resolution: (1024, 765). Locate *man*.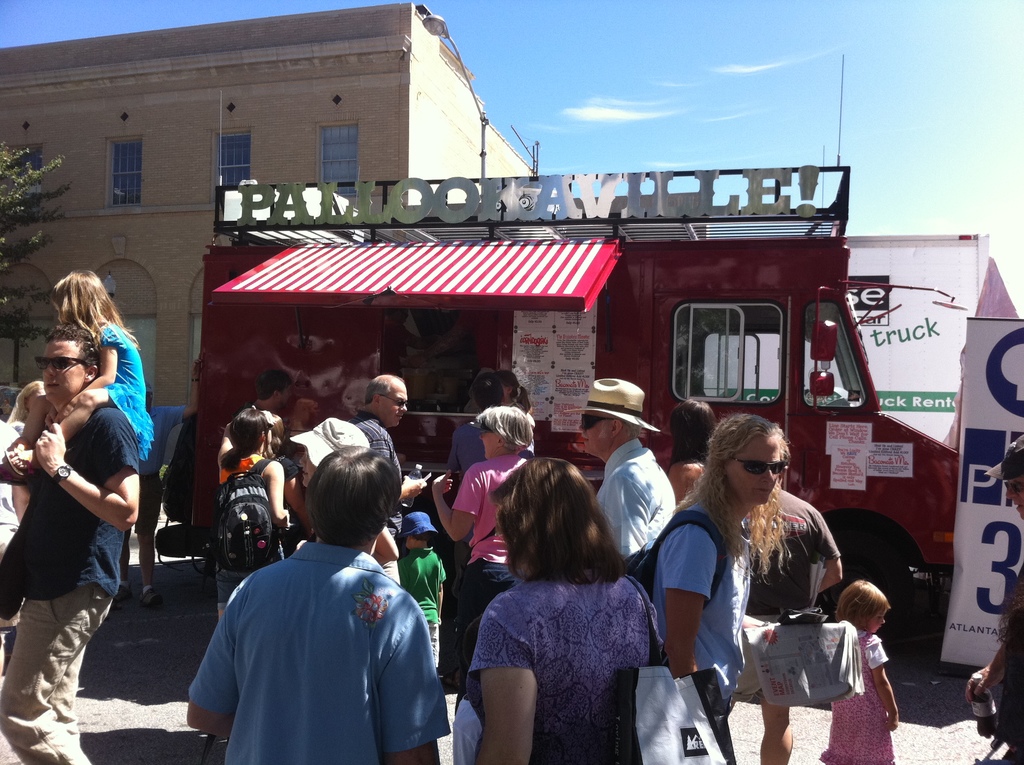
l=248, t=370, r=298, b=409.
